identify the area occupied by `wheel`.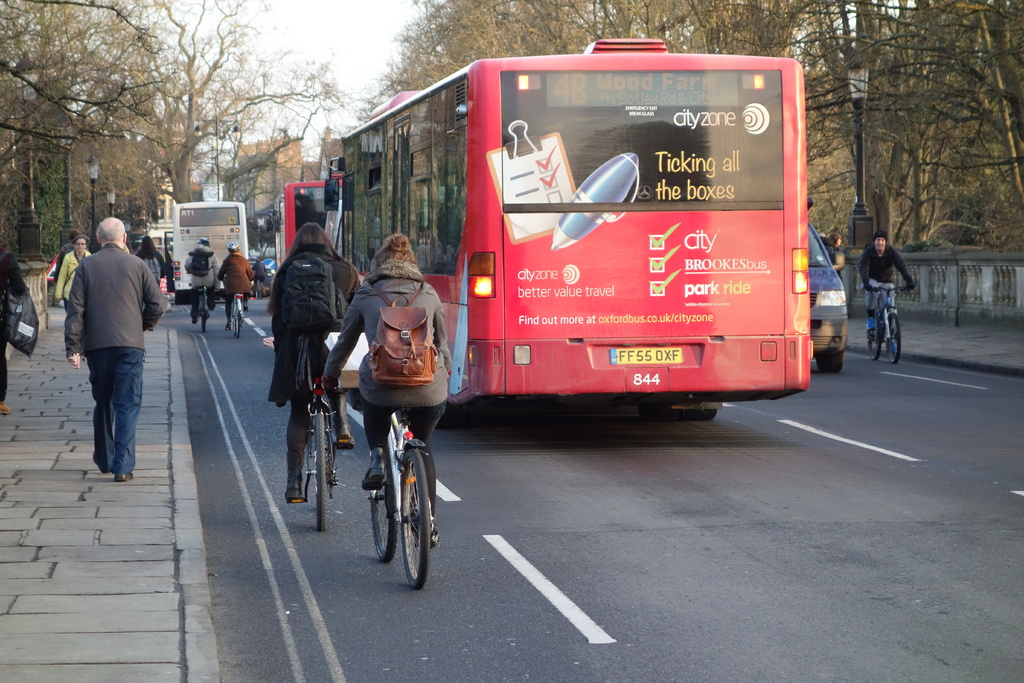
Area: [203,311,207,333].
